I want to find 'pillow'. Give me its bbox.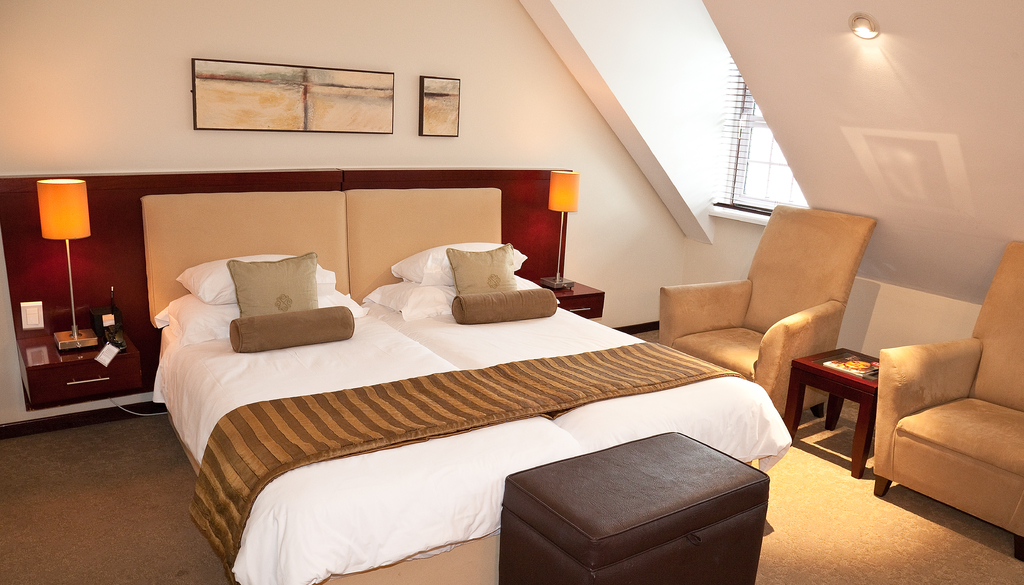
bbox=[141, 295, 363, 346].
